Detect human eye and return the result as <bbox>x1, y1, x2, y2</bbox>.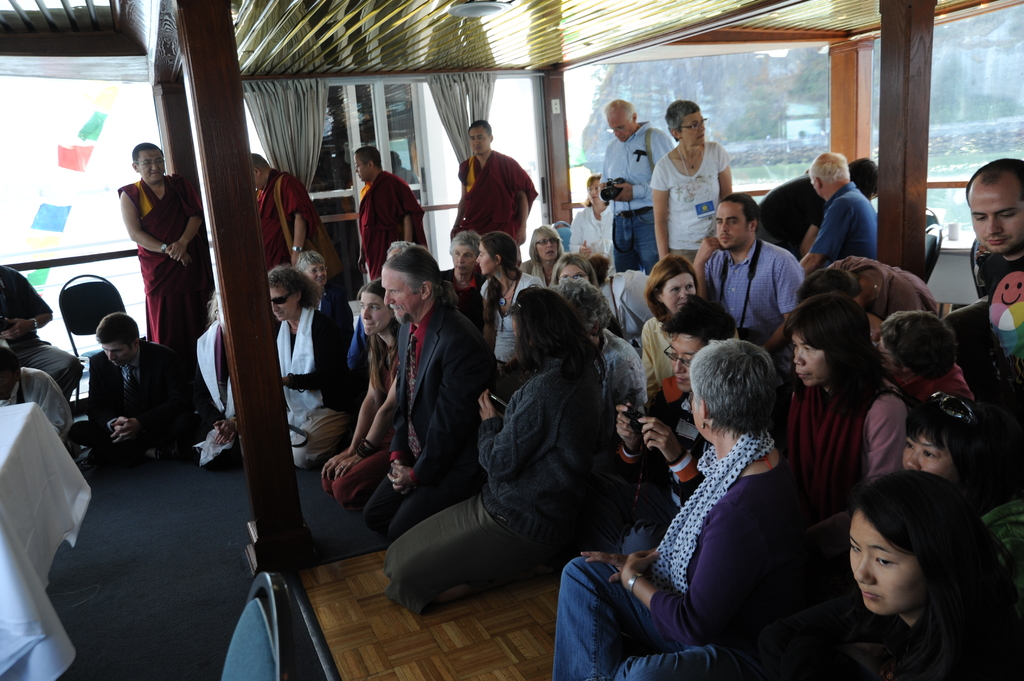
<bbox>576, 273, 588, 279</bbox>.
